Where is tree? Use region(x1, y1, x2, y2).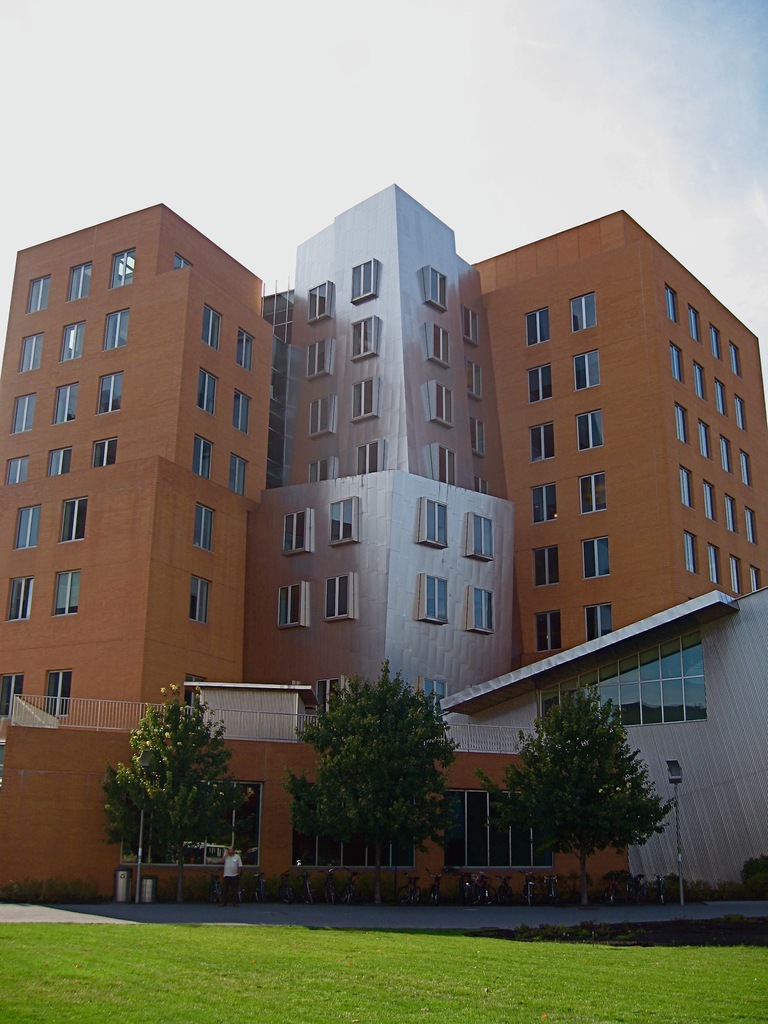
region(97, 678, 260, 905).
